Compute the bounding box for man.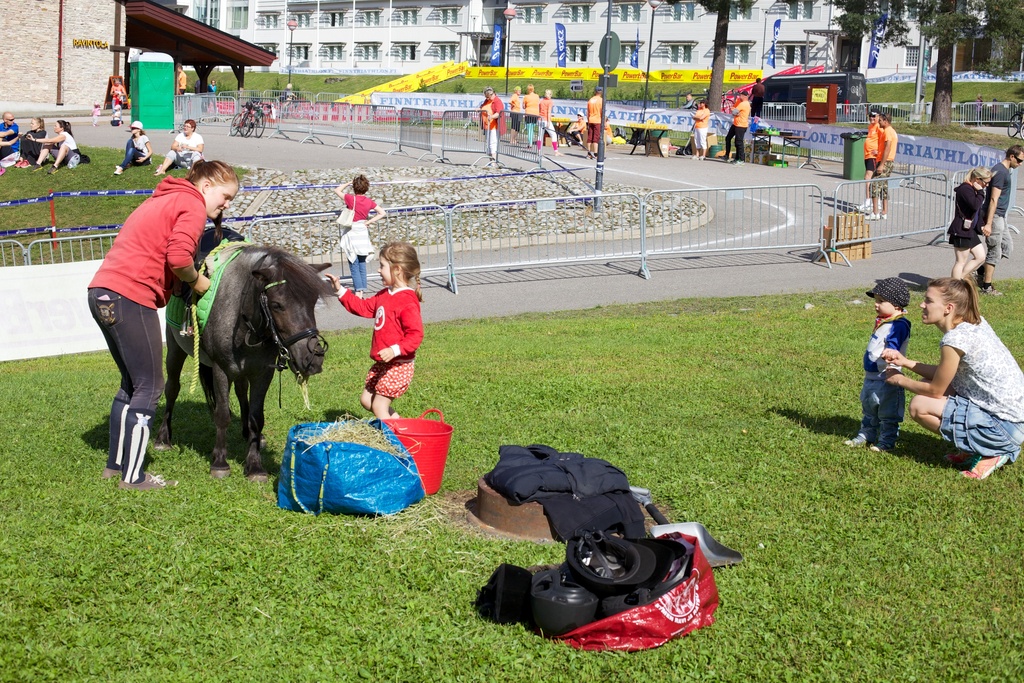
[x1=863, y1=115, x2=899, y2=220].
